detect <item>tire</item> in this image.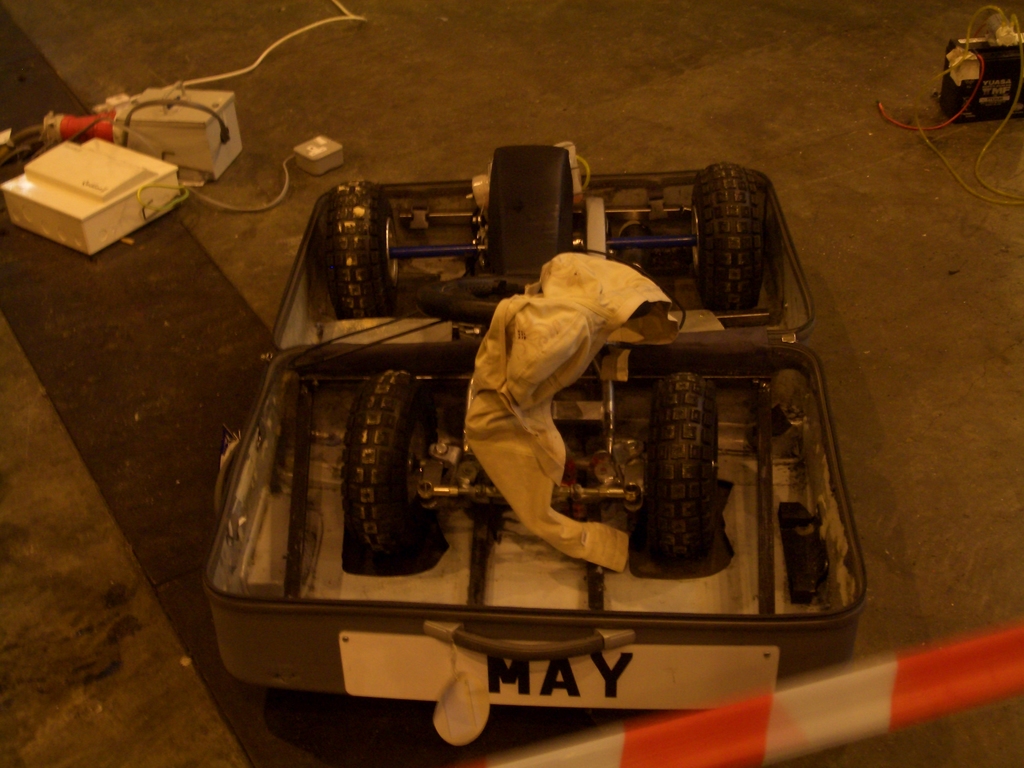
Detection: box(647, 373, 719, 562).
